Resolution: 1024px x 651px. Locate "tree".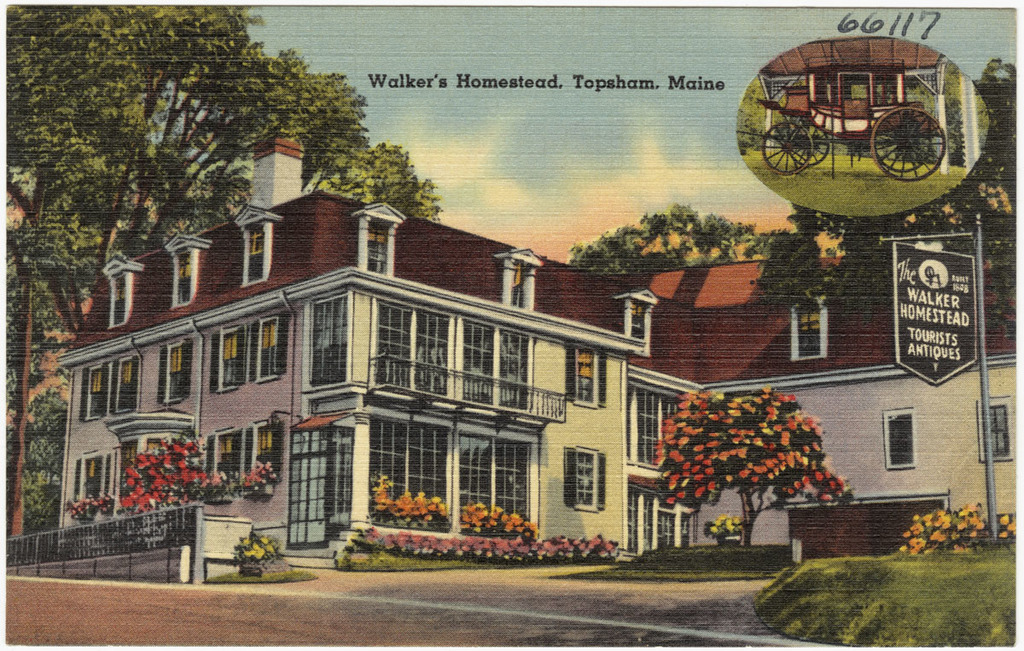
(646,378,857,547).
